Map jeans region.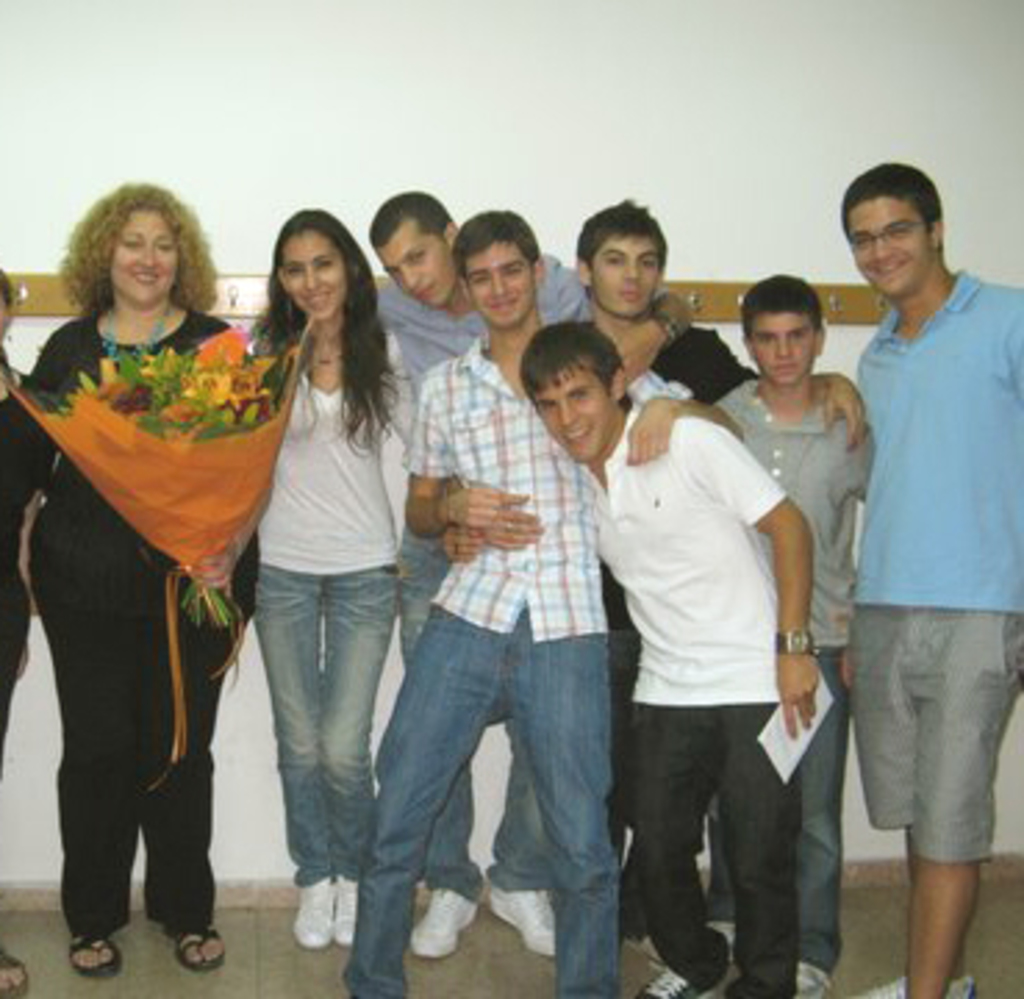
Mapped to left=408, top=721, right=549, bottom=907.
